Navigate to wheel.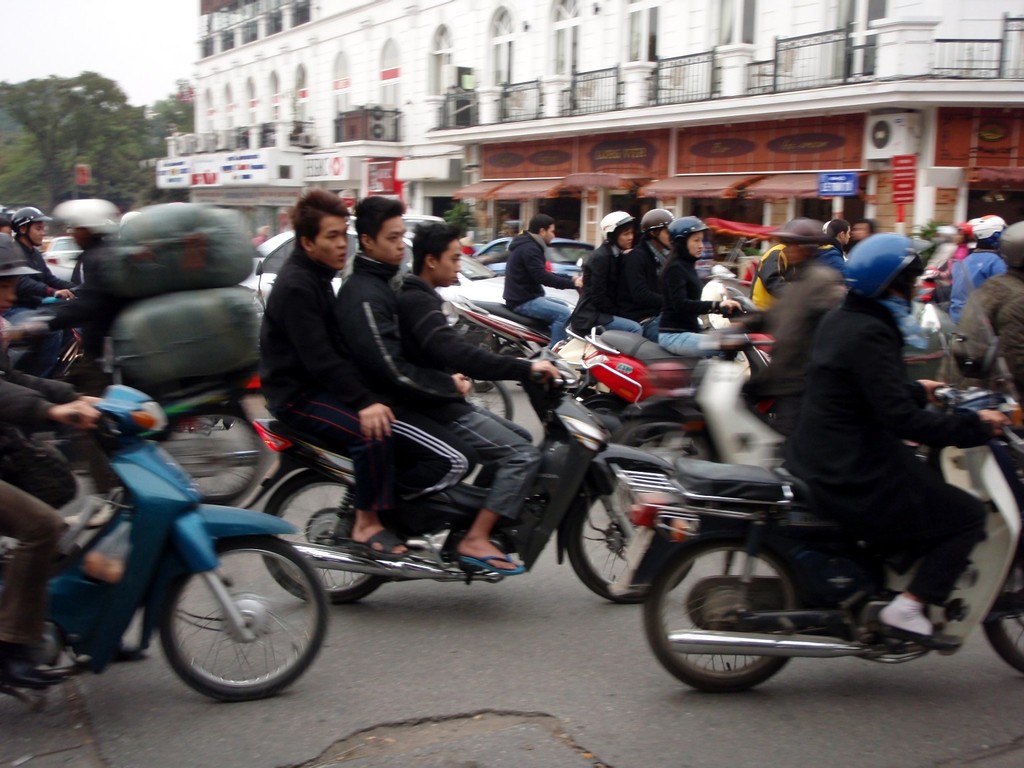
Navigation target: [139,550,318,709].
